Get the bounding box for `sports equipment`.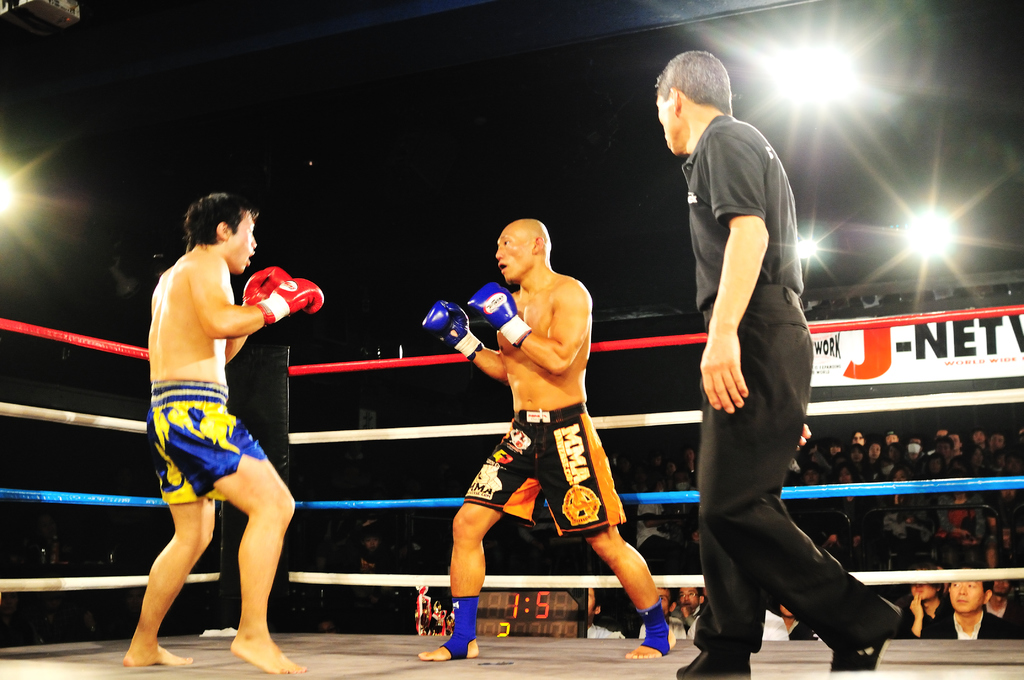
240/266/291/309.
